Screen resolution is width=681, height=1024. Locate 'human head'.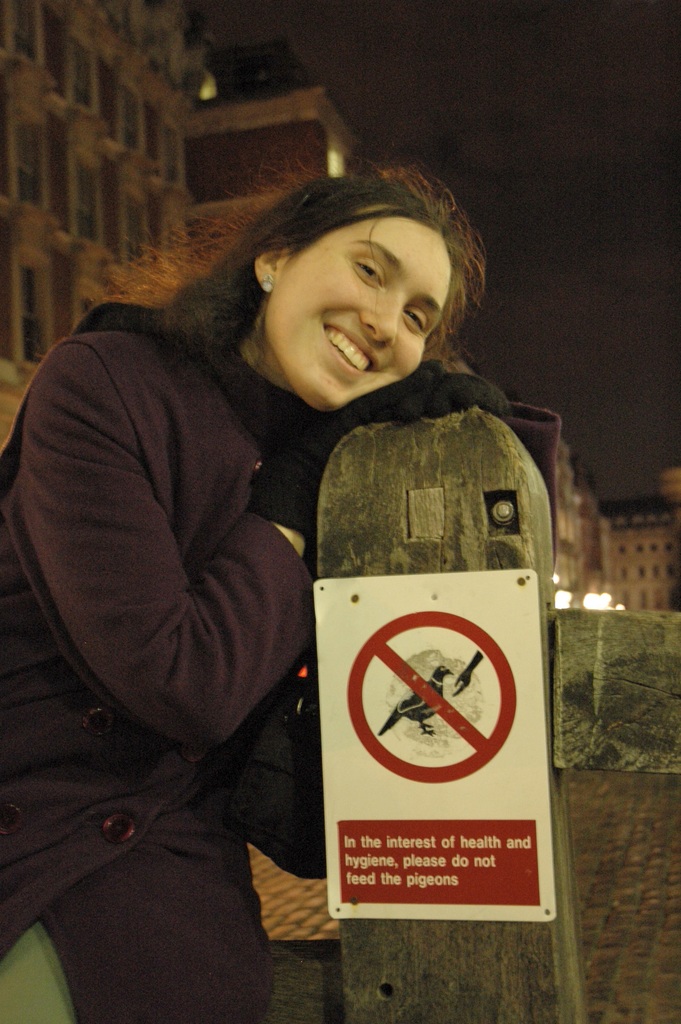
(left=197, top=149, right=492, bottom=373).
